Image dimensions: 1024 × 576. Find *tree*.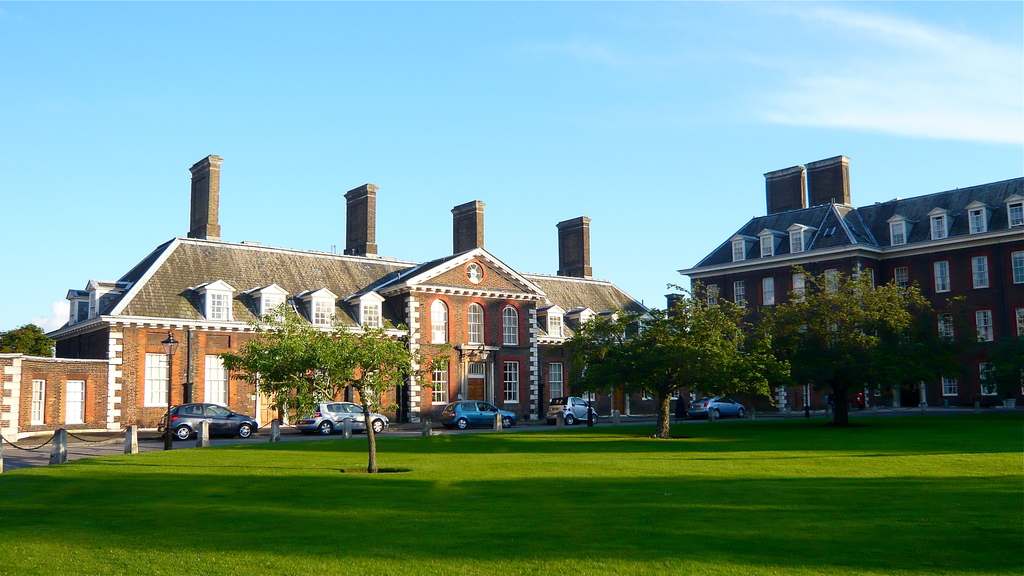
detection(0, 325, 58, 361).
